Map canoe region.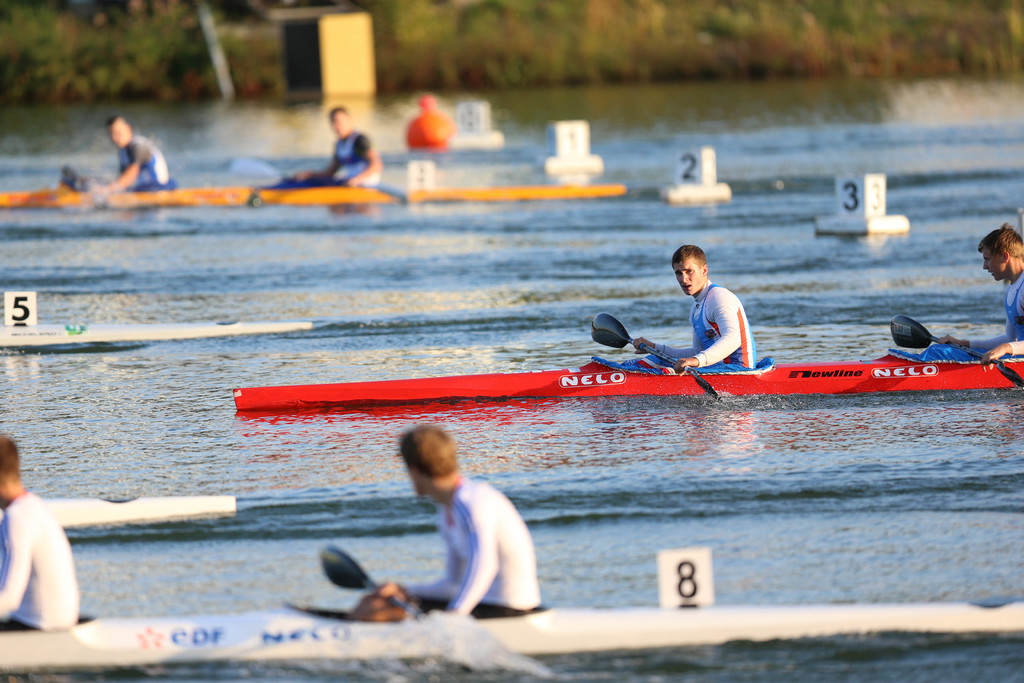
Mapped to detection(0, 185, 628, 213).
